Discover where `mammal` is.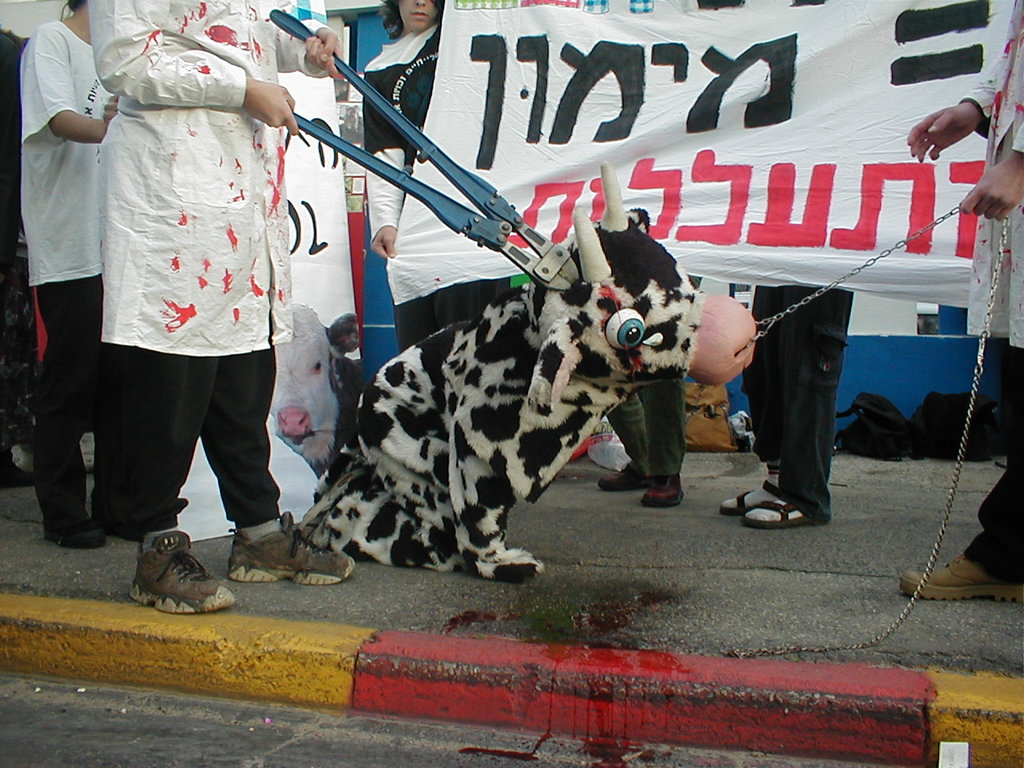
Discovered at Rect(263, 290, 350, 478).
